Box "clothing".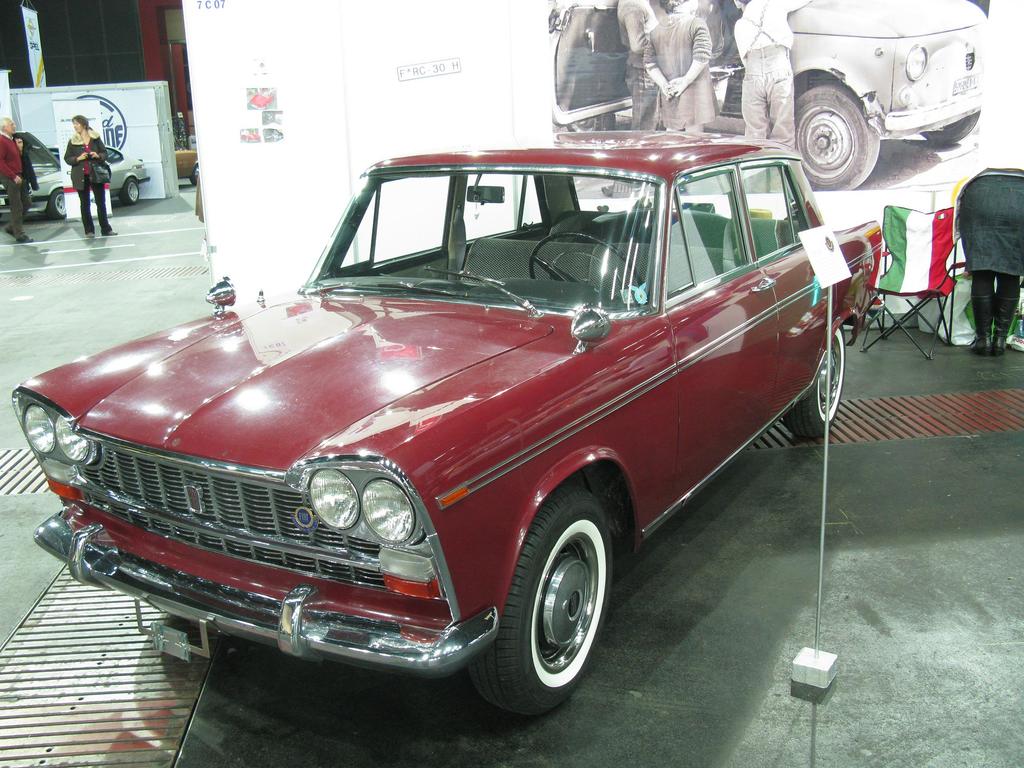
{"left": 0, "top": 129, "right": 19, "bottom": 232}.
